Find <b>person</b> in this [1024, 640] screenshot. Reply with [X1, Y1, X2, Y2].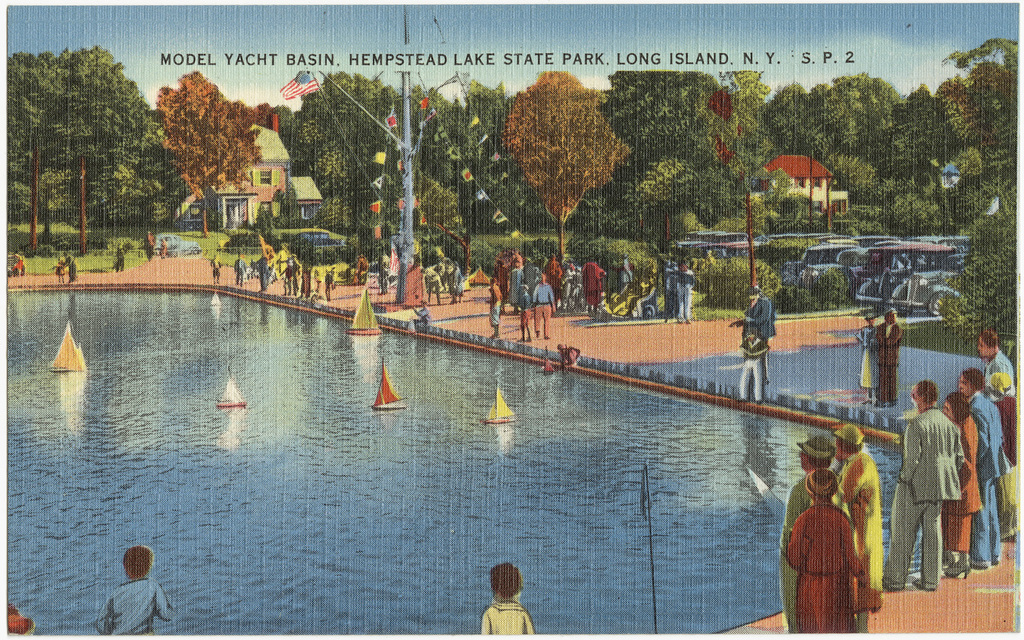
[935, 395, 984, 576].
